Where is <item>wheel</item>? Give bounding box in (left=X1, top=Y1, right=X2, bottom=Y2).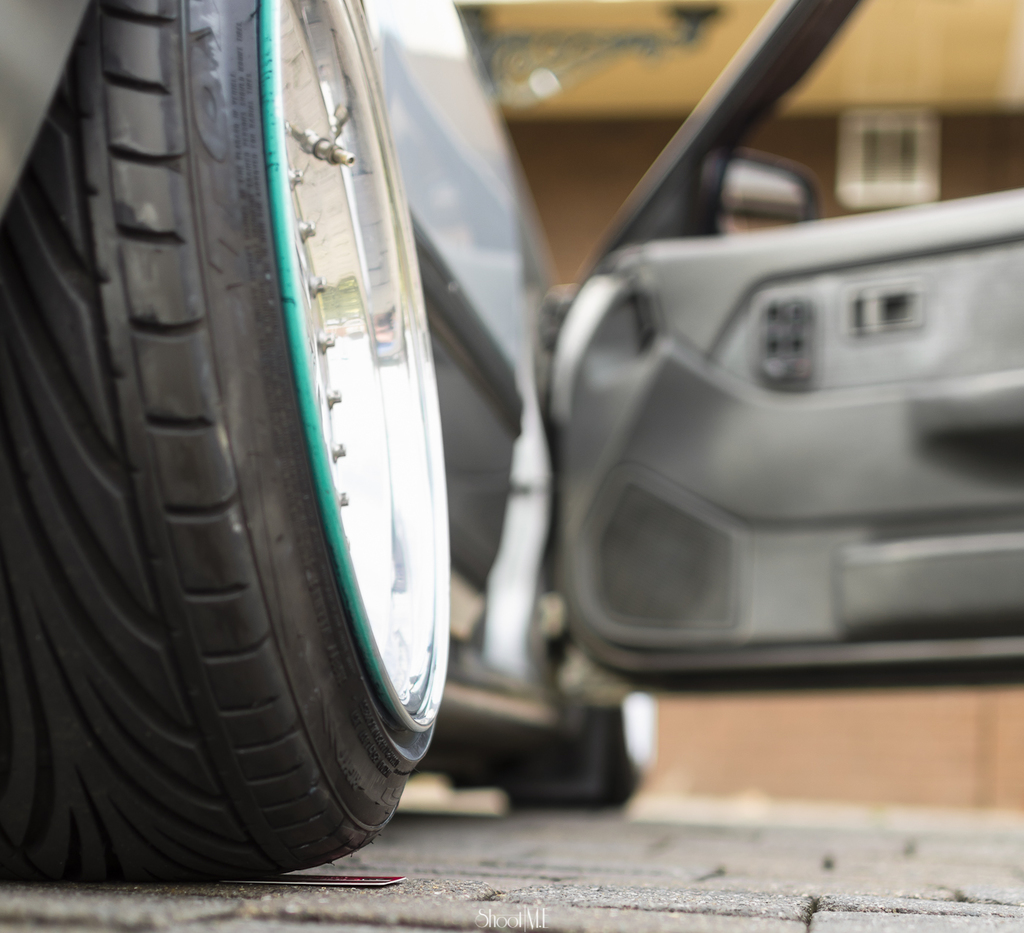
(left=37, top=34, right=413, bottom=850).
